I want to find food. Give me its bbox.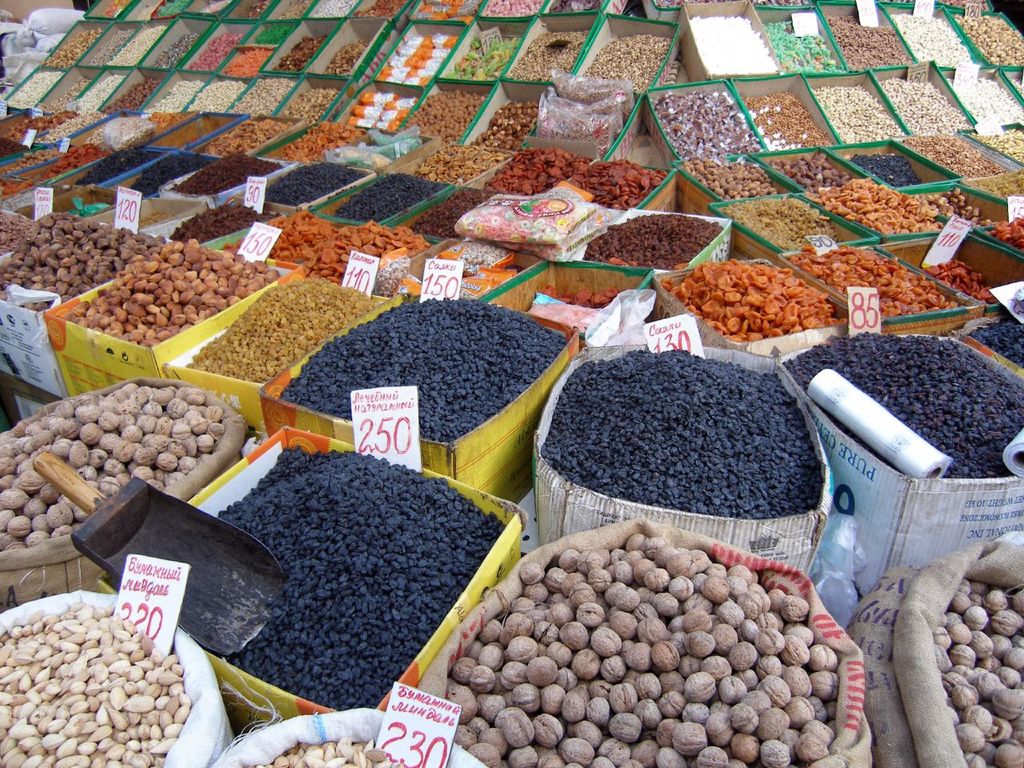
Rect(242, 735, 403, 767).
